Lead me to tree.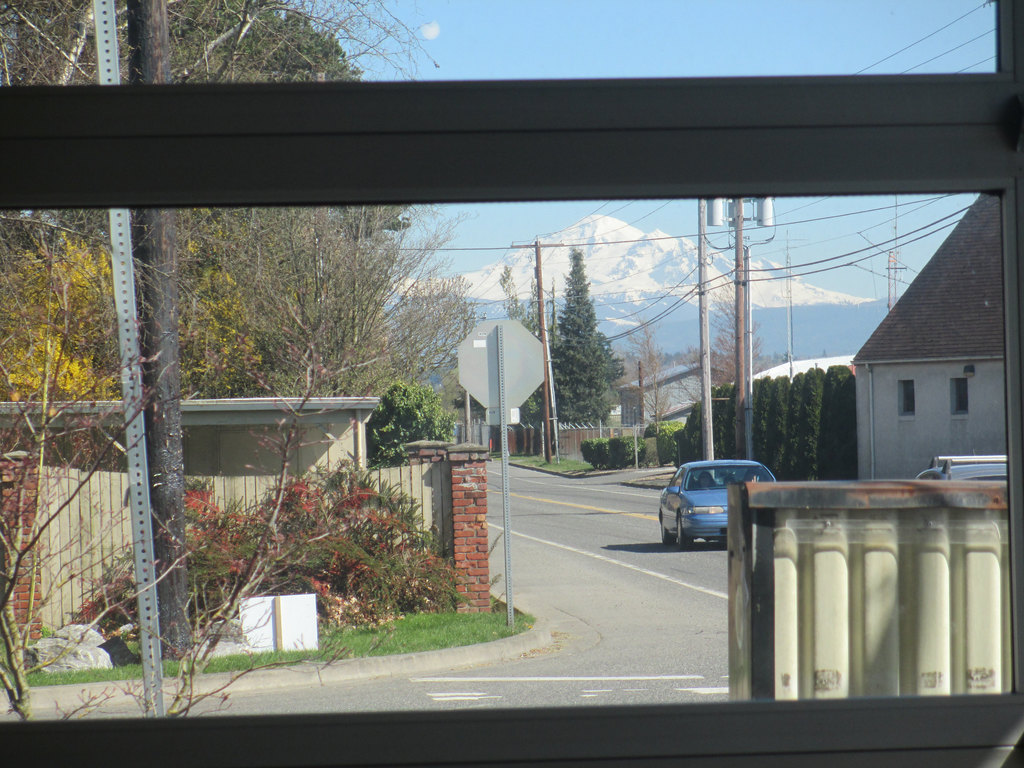
Lead to 550:243:614:427.
